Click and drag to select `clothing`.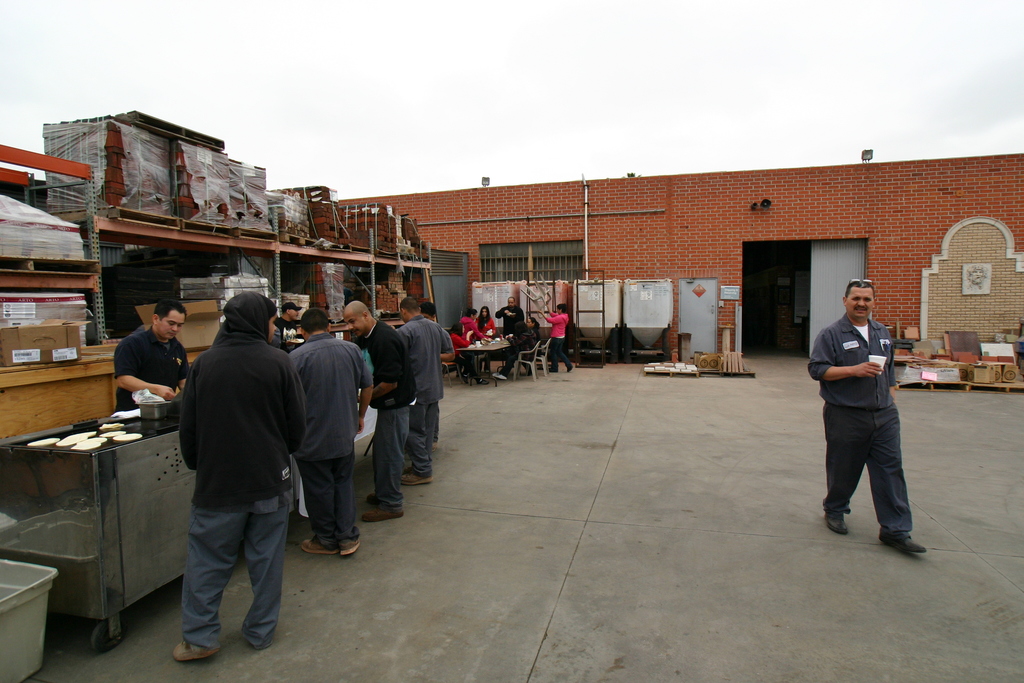
Selection: bbox(116, 325, 192, 407).
